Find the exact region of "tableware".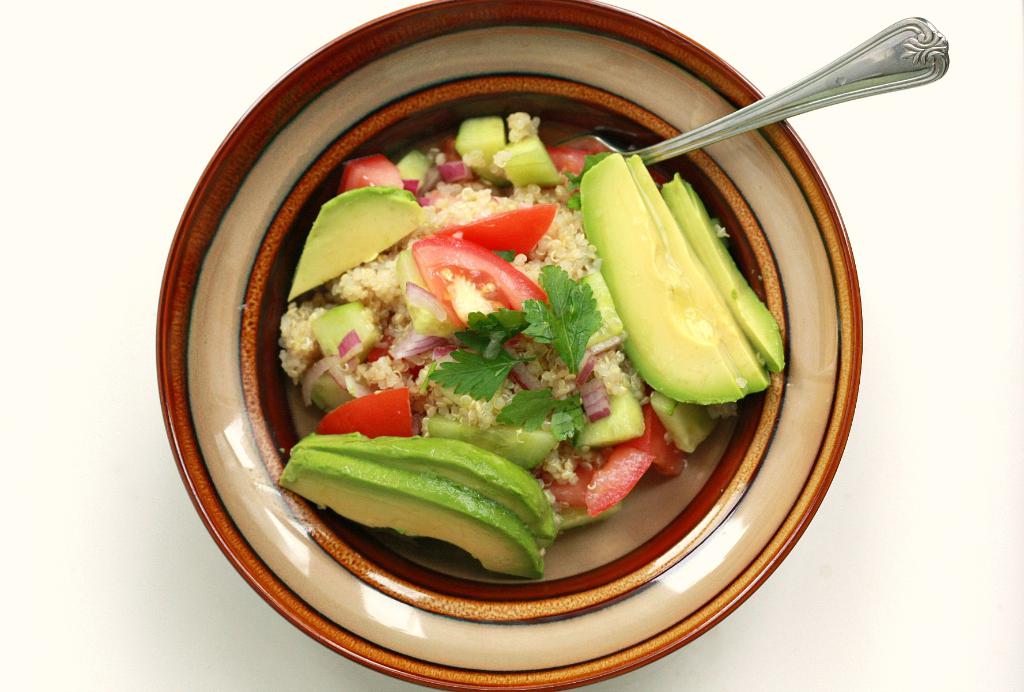
Exact region: crop(155, 0, 868, 690).
